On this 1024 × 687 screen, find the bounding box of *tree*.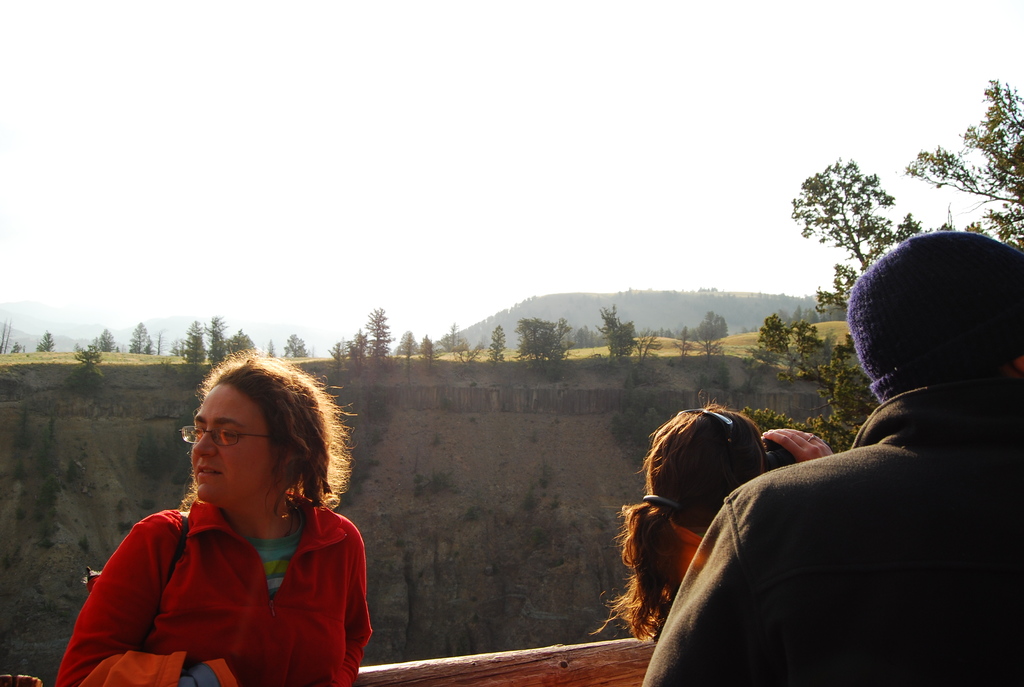
Bounding box: (x1=419, y1=320, x2=441, y2=367).
